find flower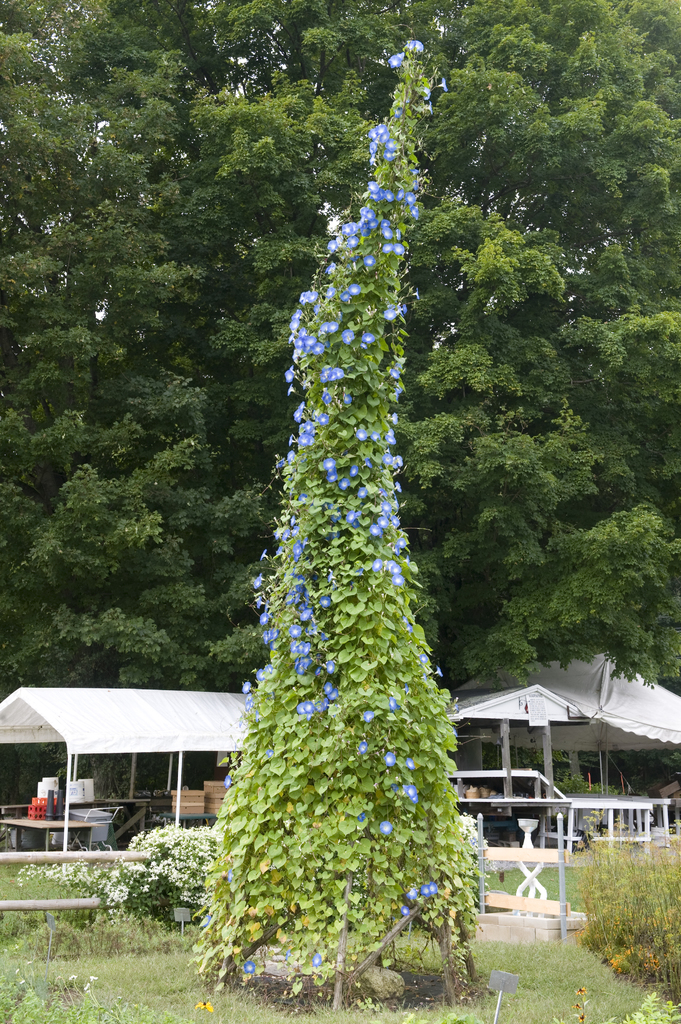
pyautogui.locateOnScreen(195, 1001, 212, 1013)
